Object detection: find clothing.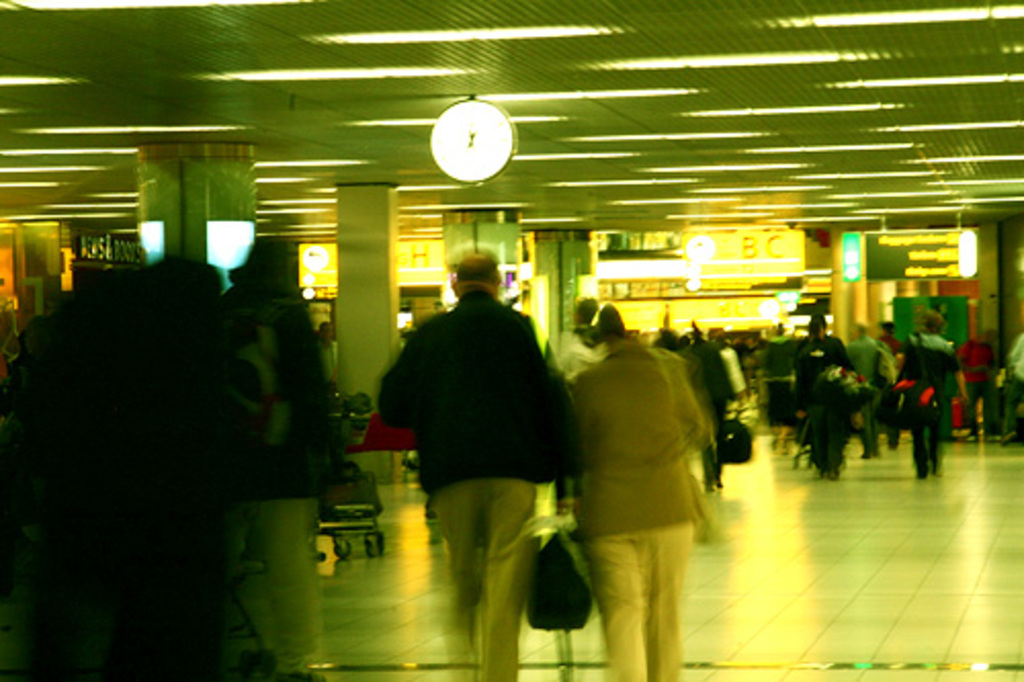
bbox=[369, 295, 586, 680].
